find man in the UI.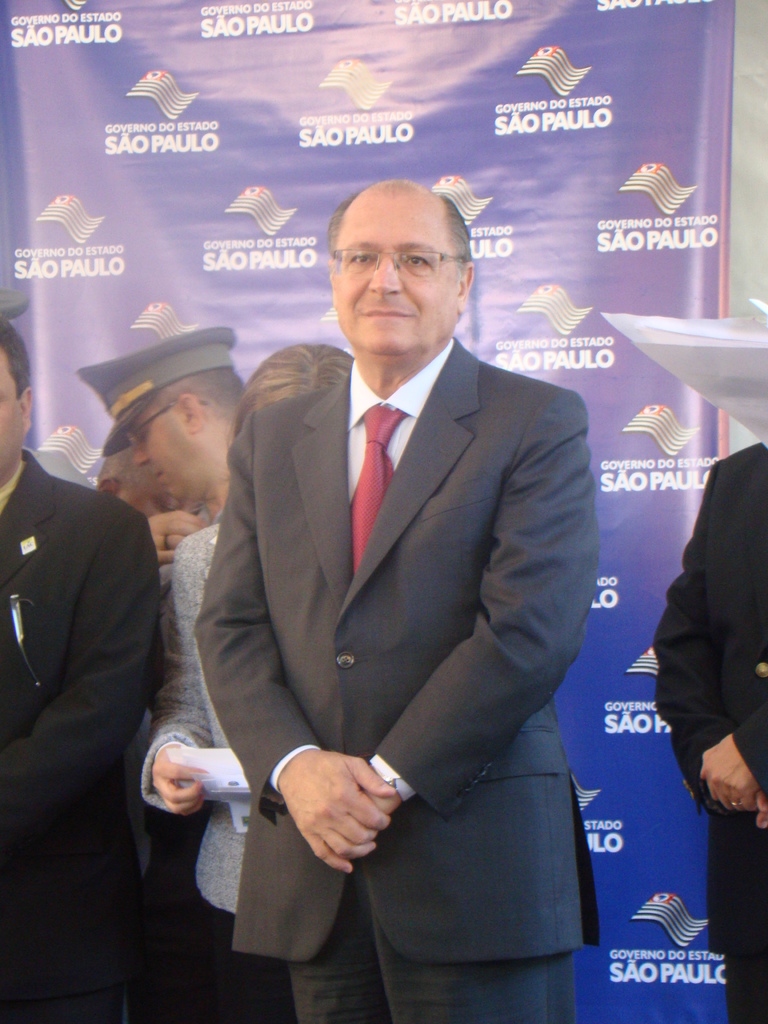
UI element at {"x1": 74, "y1": 324, "x2": 236, "y2": 566}.
